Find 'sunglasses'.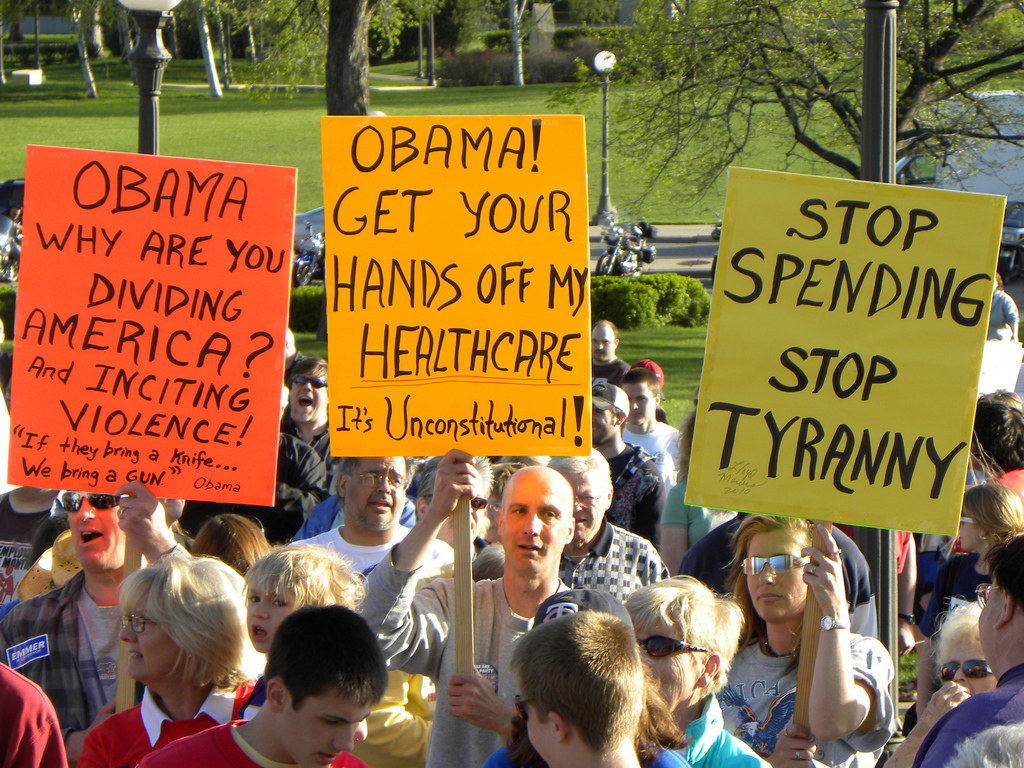
{"left": 61, "top": 492, "right": 122, "bottom": 514}.
